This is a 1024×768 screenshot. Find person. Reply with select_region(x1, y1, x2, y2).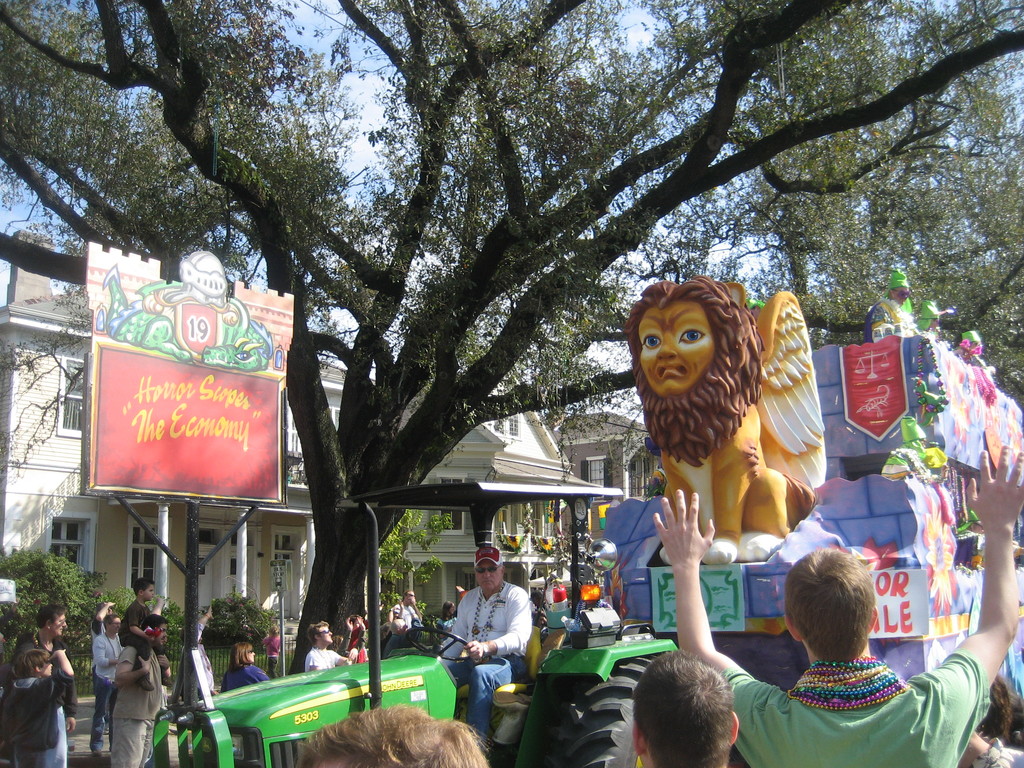
select_region(113, 612, 169, 764).
